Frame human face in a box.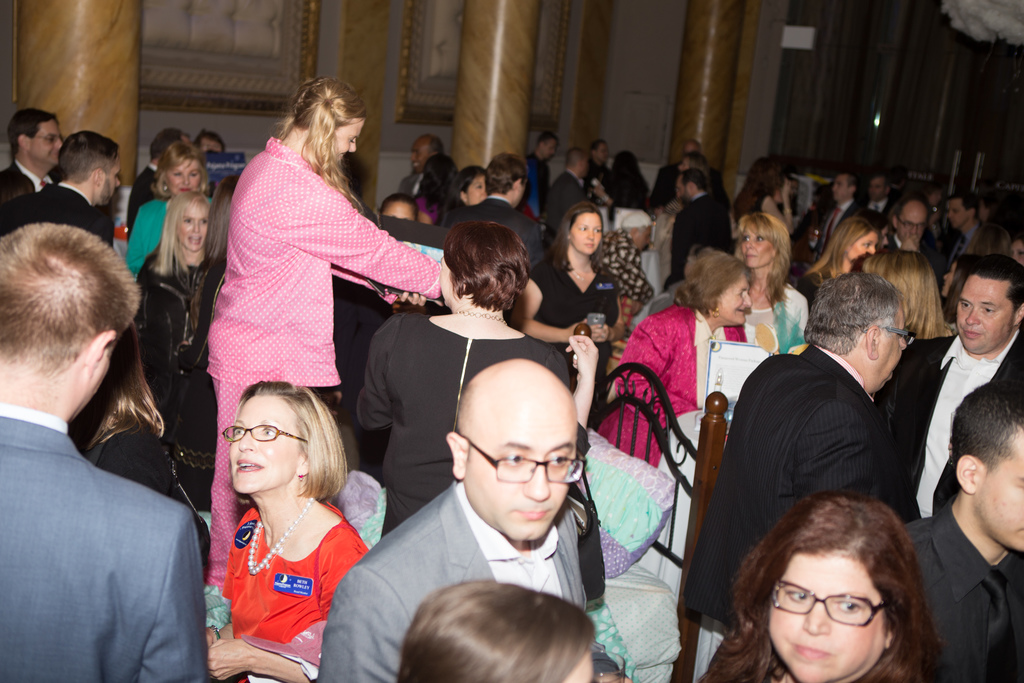
x1=411 y1=140 x2=436 y2=175.
